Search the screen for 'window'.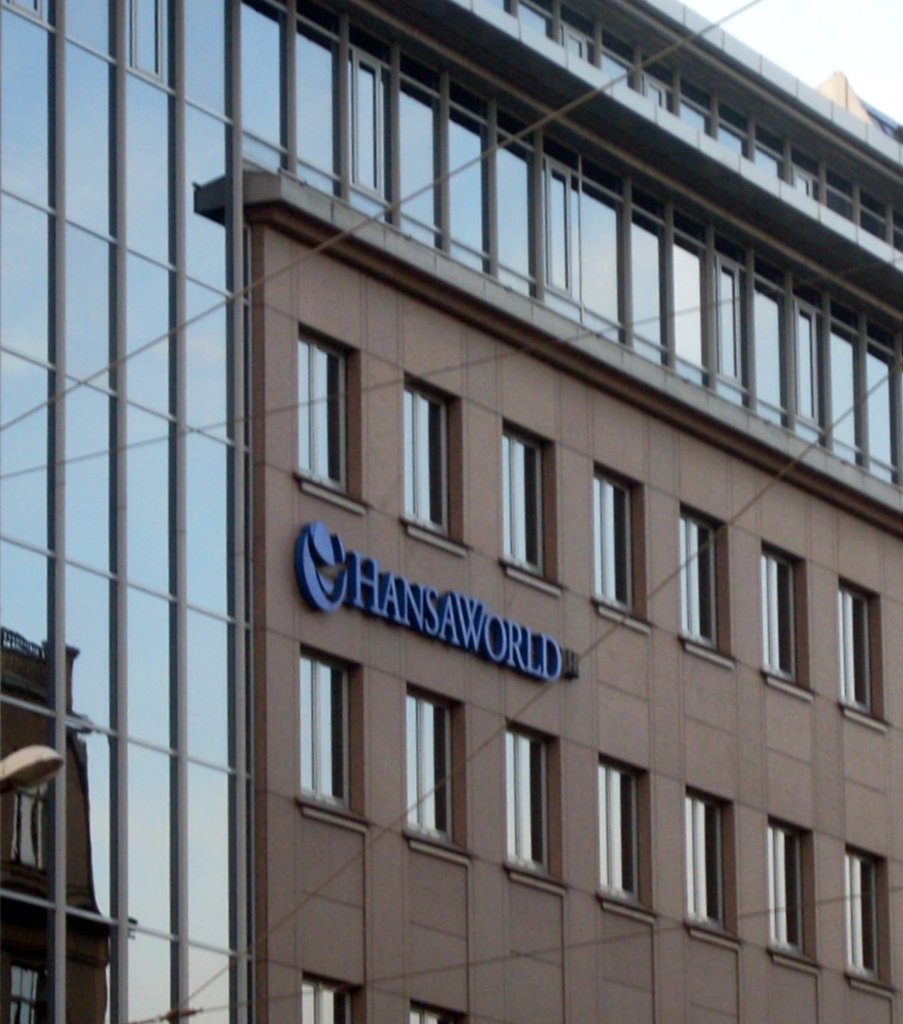
Found at [left=498, top=415, right=565, bottom=591].
